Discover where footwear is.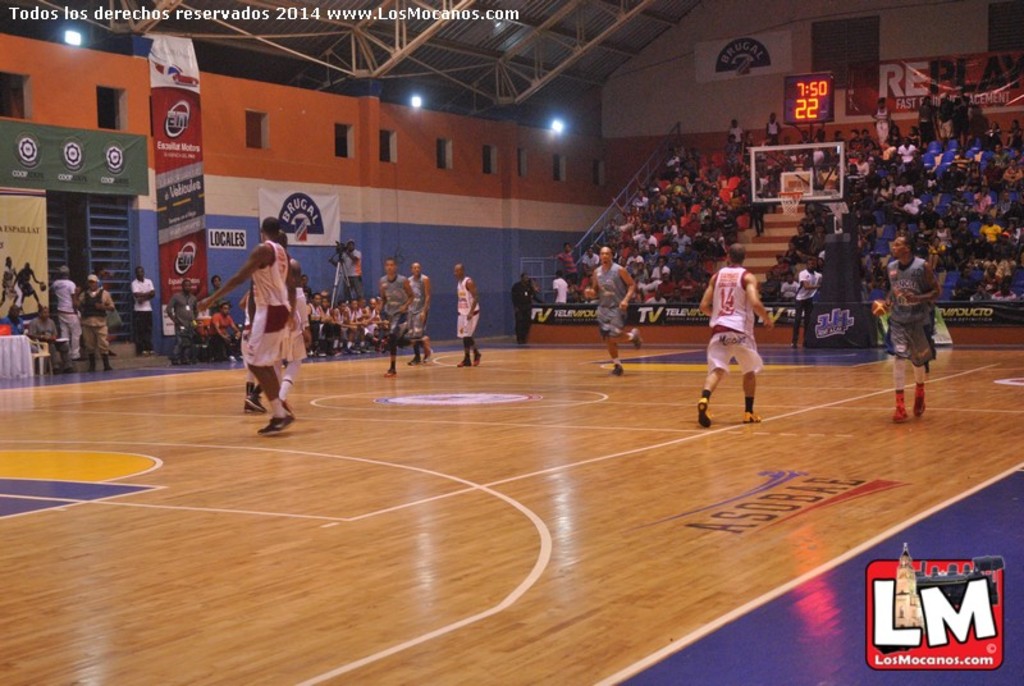
Discovered at crop(913, 379, 933, 420).
